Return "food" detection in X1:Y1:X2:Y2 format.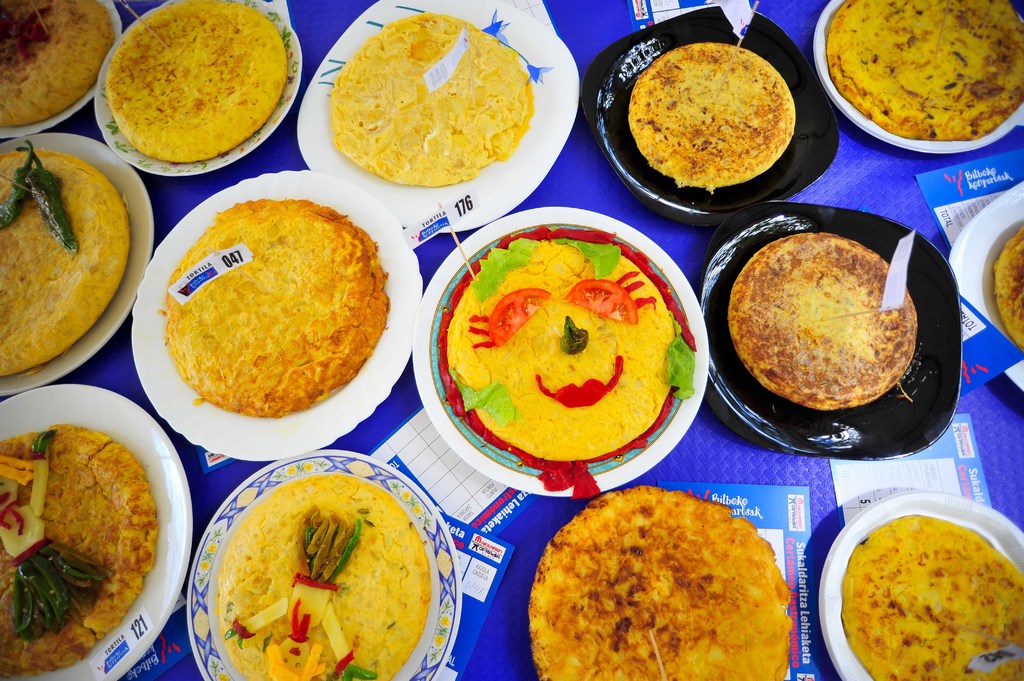
828:0:1023:144.
